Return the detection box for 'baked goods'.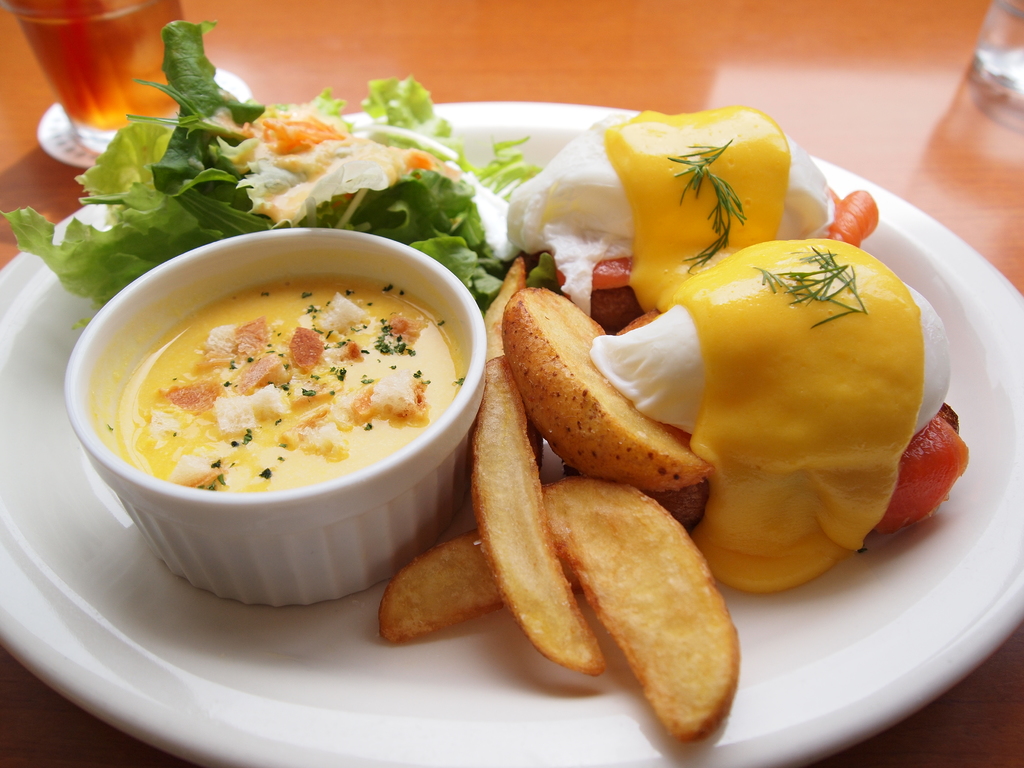
[159, 452, 228, 490].
